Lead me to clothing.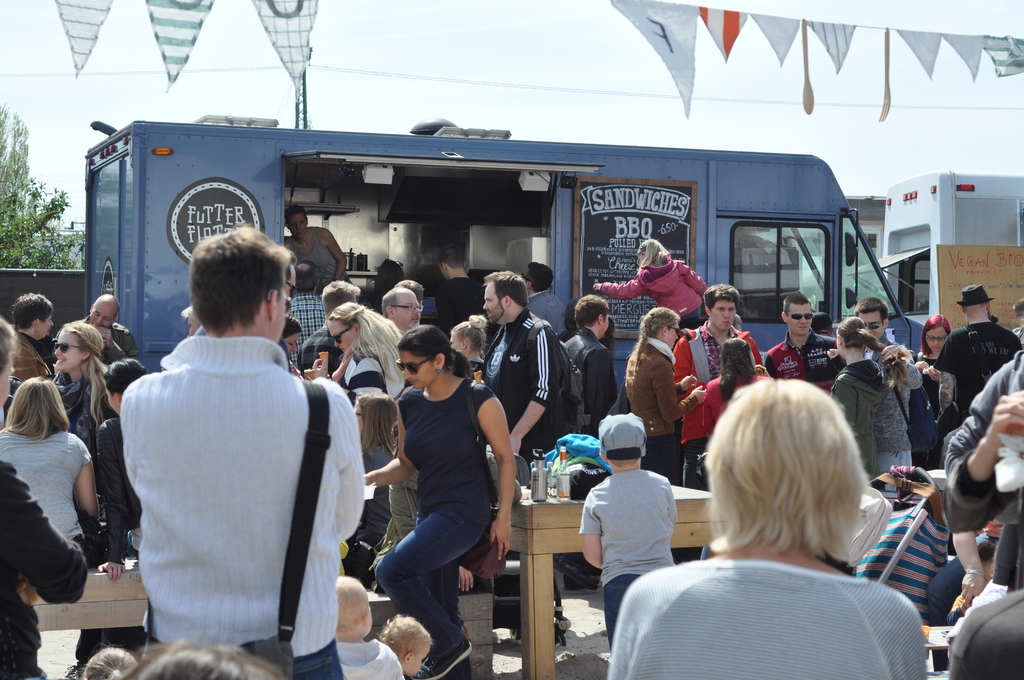
Lead to 946:319:1023:399.
